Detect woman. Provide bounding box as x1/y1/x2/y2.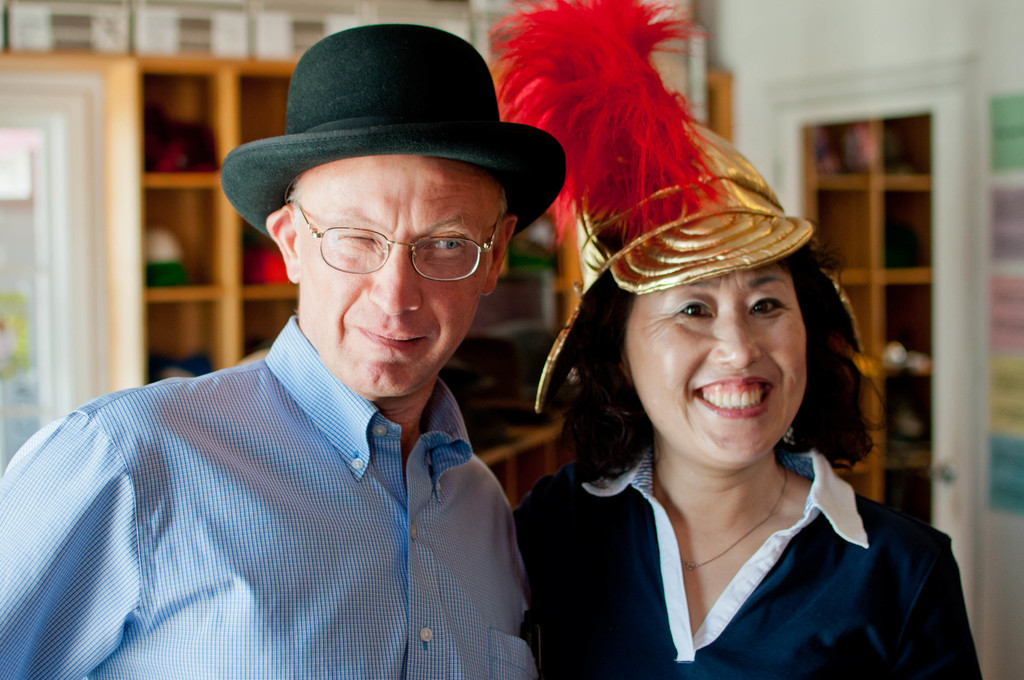
518/109/950/679.
